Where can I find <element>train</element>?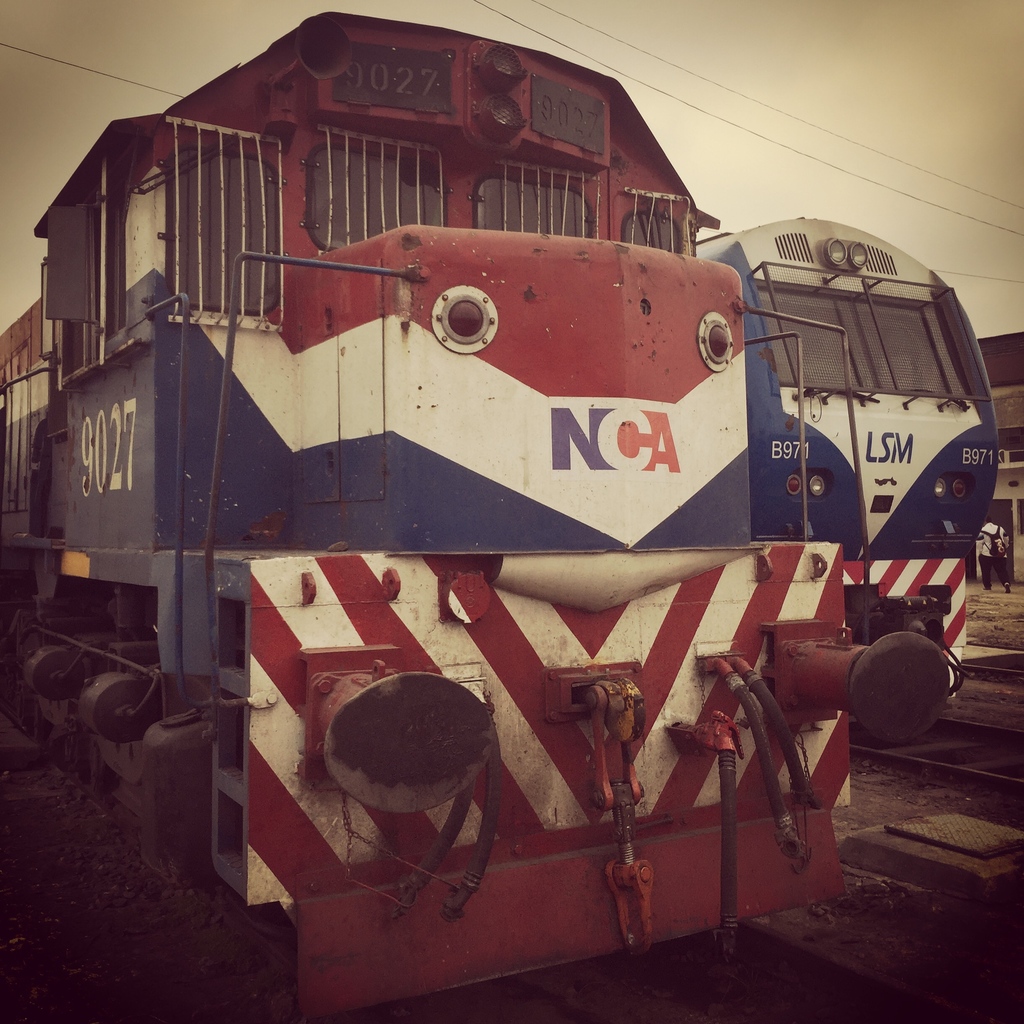
You can find it at {"x1": 697, "y1": 211, "x2": 1001, "y2": 692}.
